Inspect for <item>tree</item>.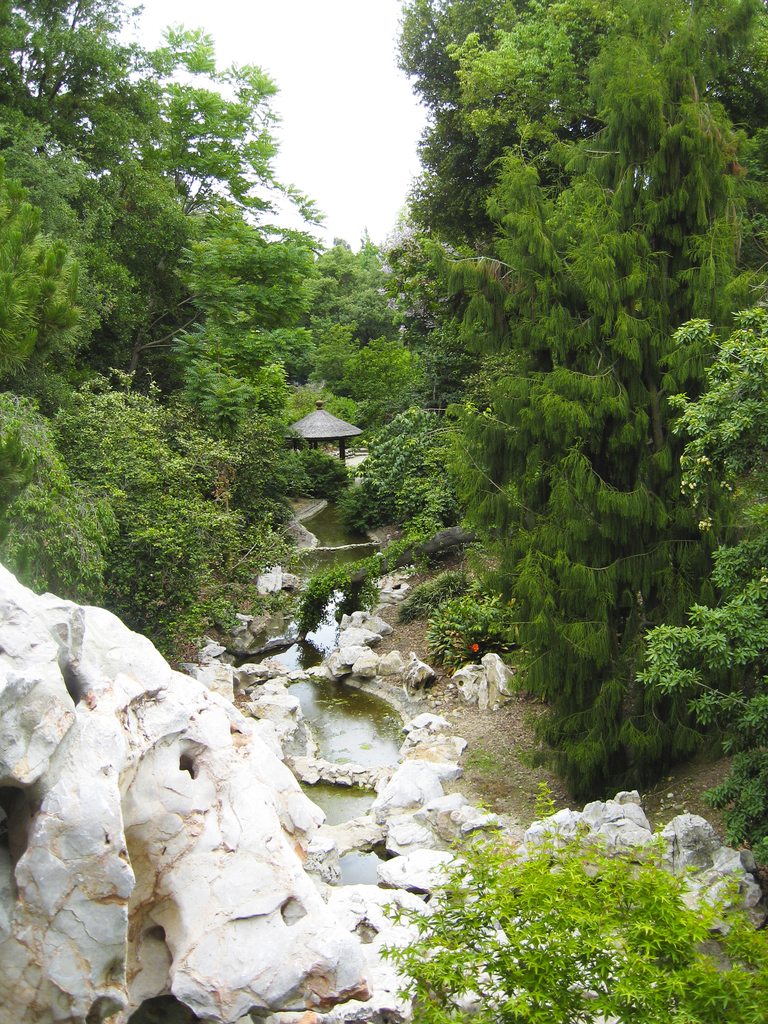
Inspection: 46/29/321/402.
